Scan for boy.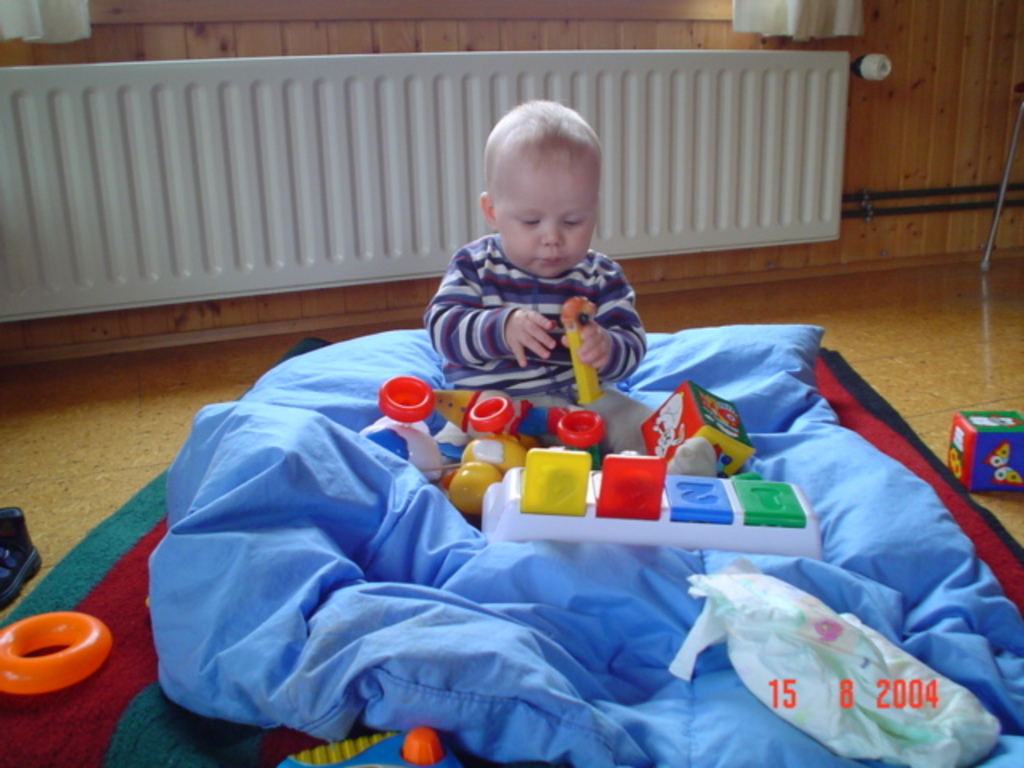
Scan result: 413,114,667,395.
